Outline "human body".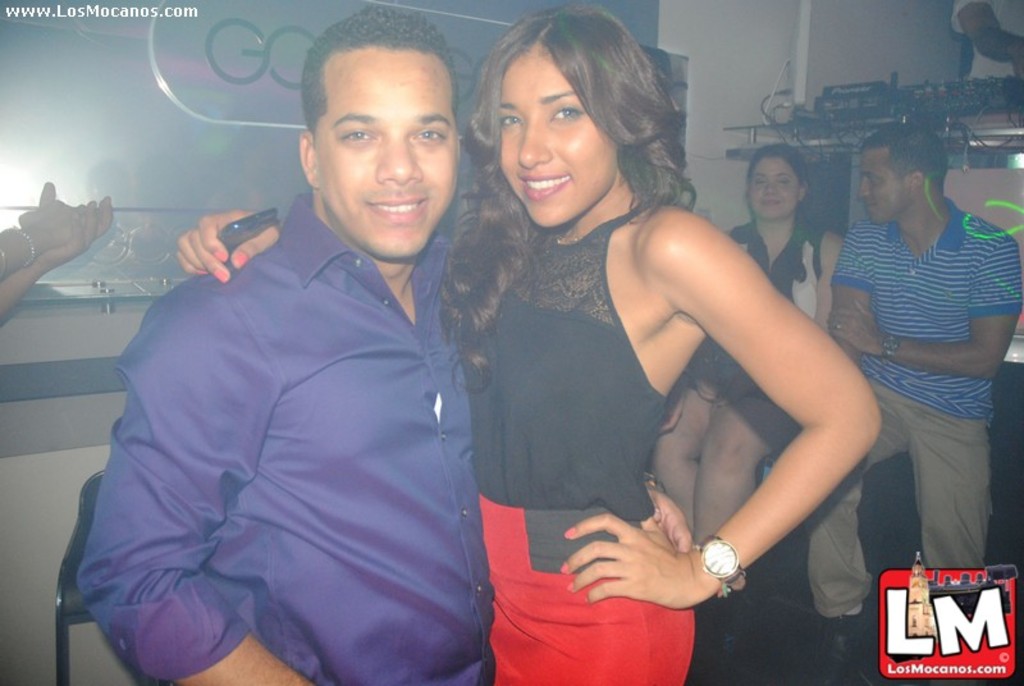
Outline: 74/191/499/685.
